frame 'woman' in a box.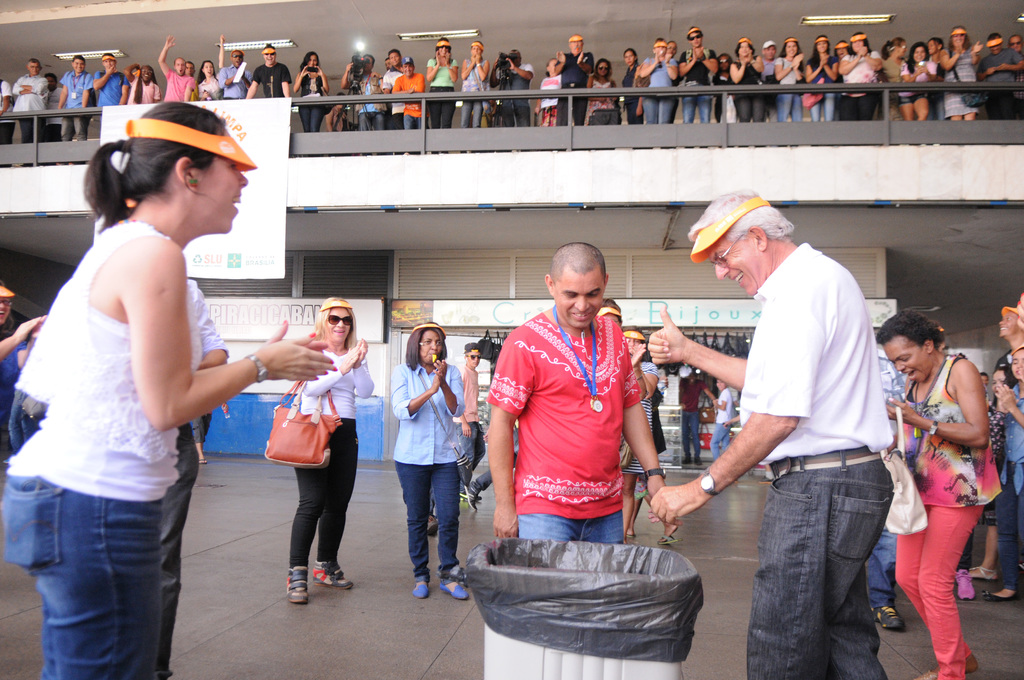
region(390, 319, 468, 596).
